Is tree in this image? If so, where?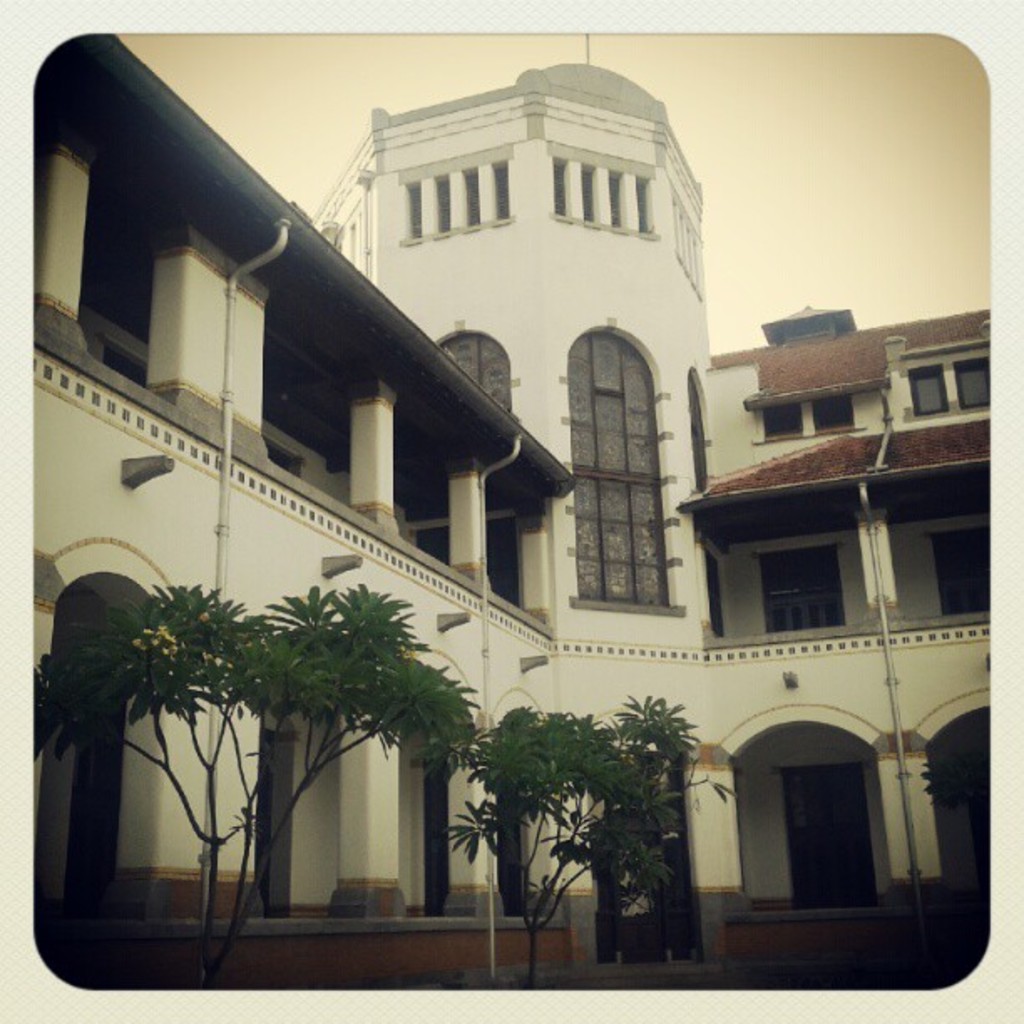
Yes, at 443 691 755 986.
